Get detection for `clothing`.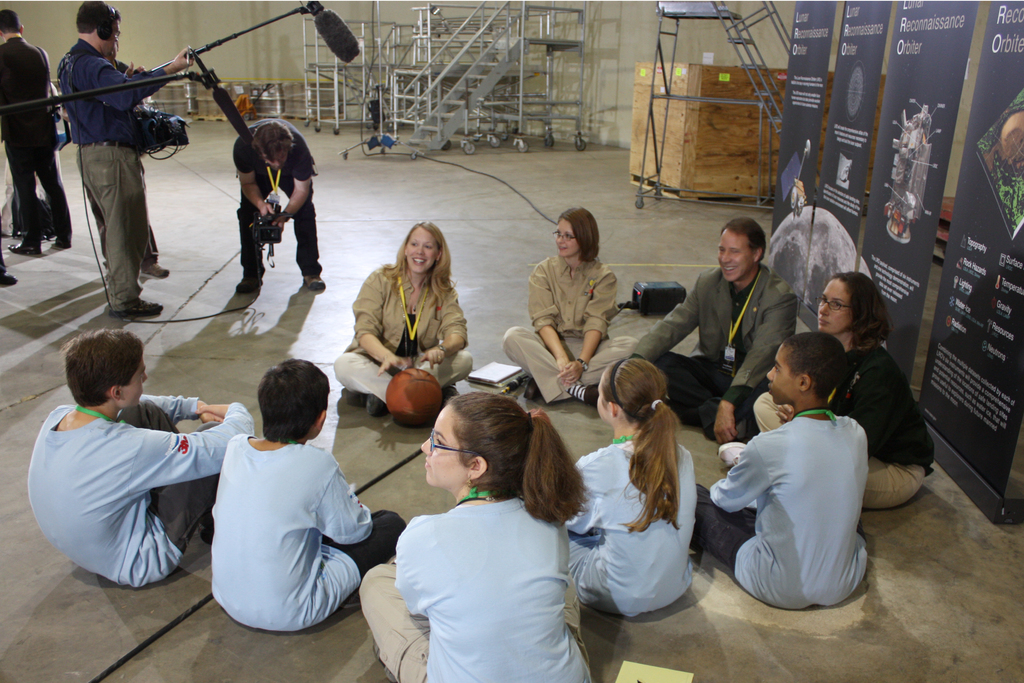
Detection: bbox=[359, 493, 593, 682].
